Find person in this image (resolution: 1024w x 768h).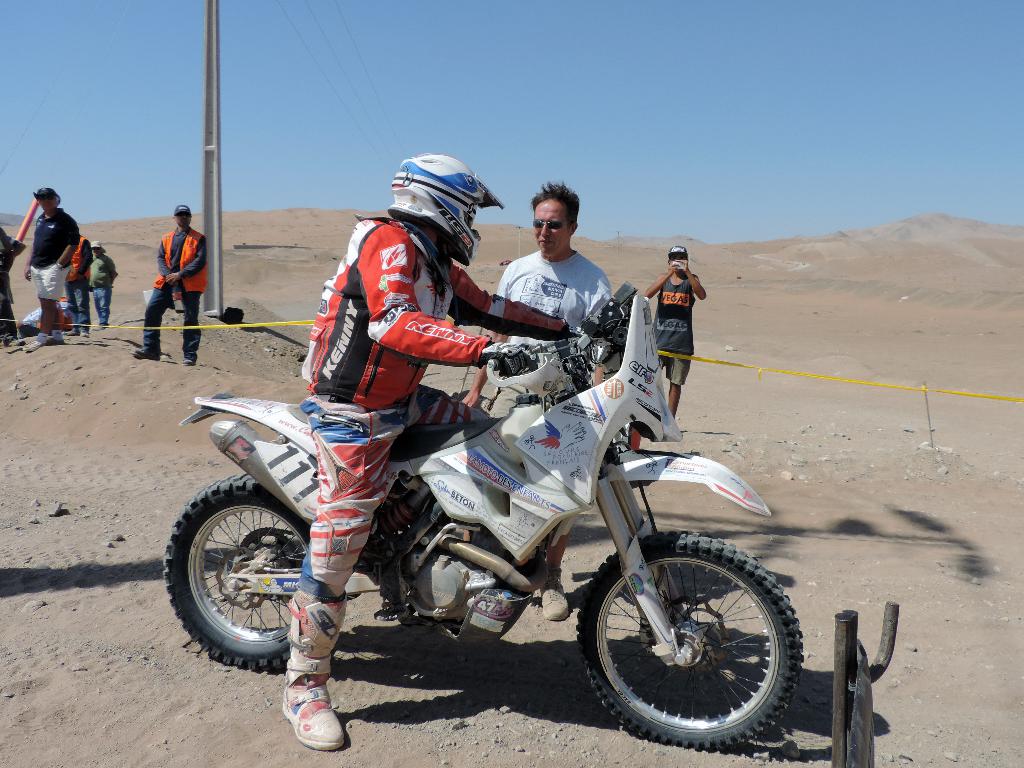
[x1=85, y1=236, x2=121, y2=328].
